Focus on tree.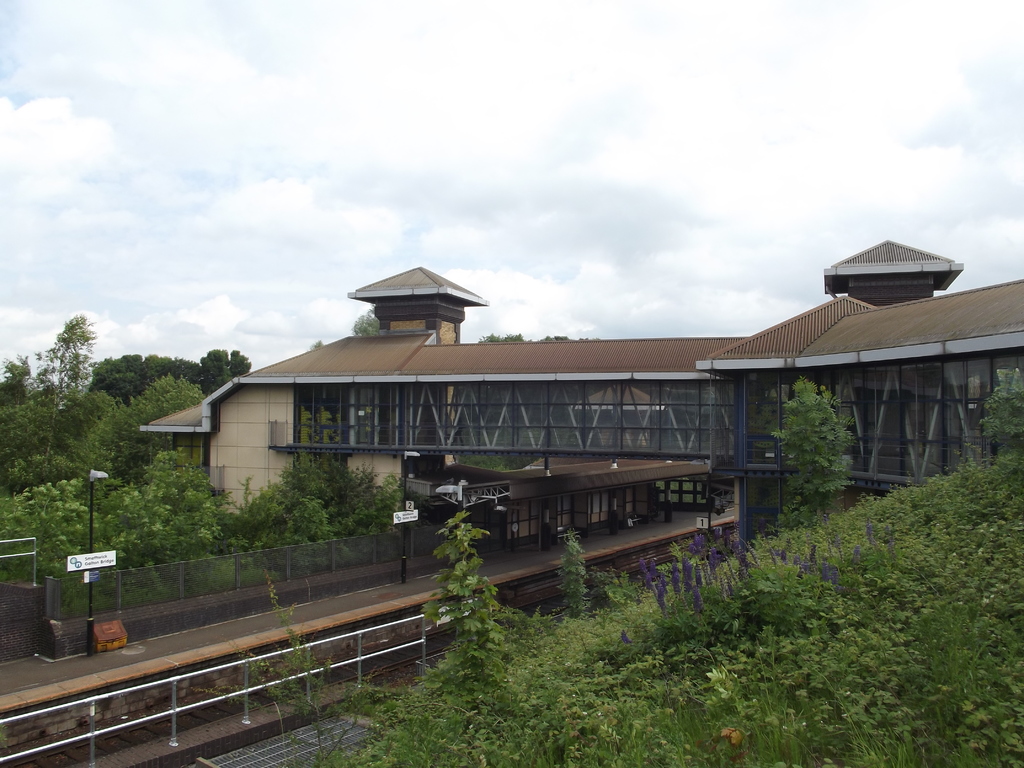
Focused at (x1=552, y1=522, x2=601, y2=633).
